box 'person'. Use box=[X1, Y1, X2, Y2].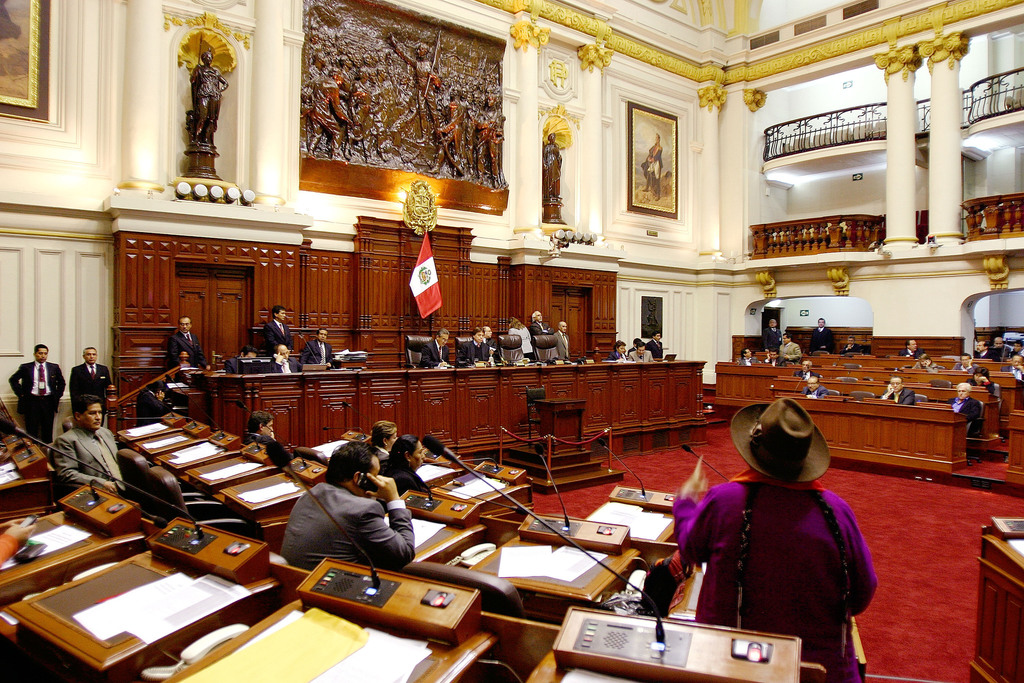
box=[807, 318, 831, 349].
